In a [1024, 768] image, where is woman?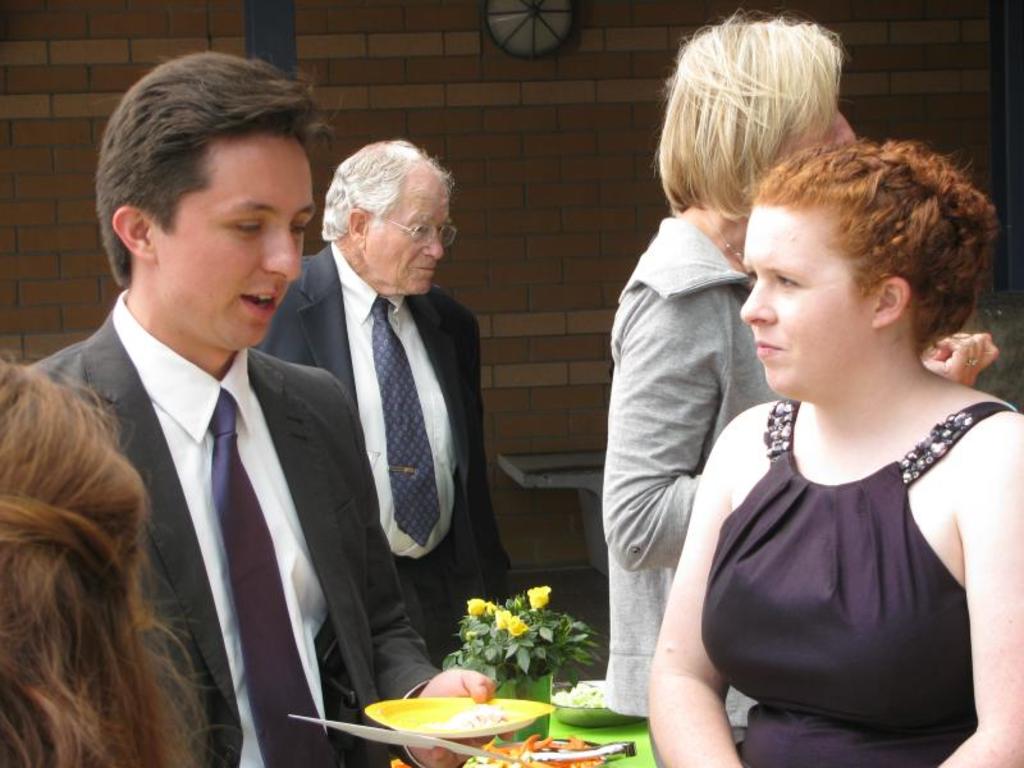
[x1=596, y1=15, x2=997, y2=756].
